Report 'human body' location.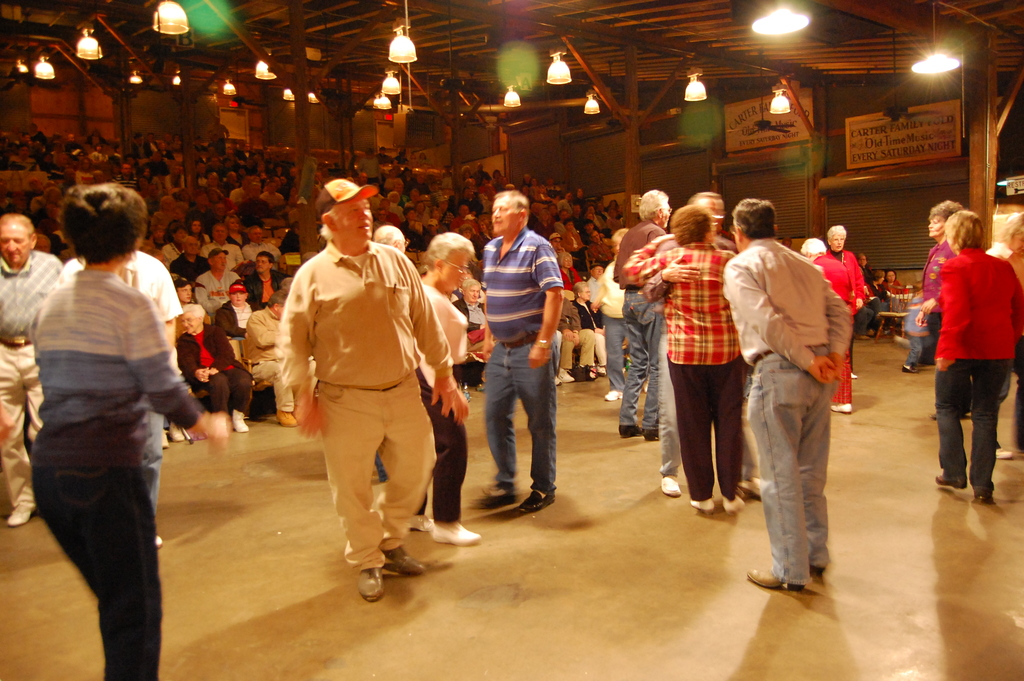
Report: rect(454, 158, 474, 180).
